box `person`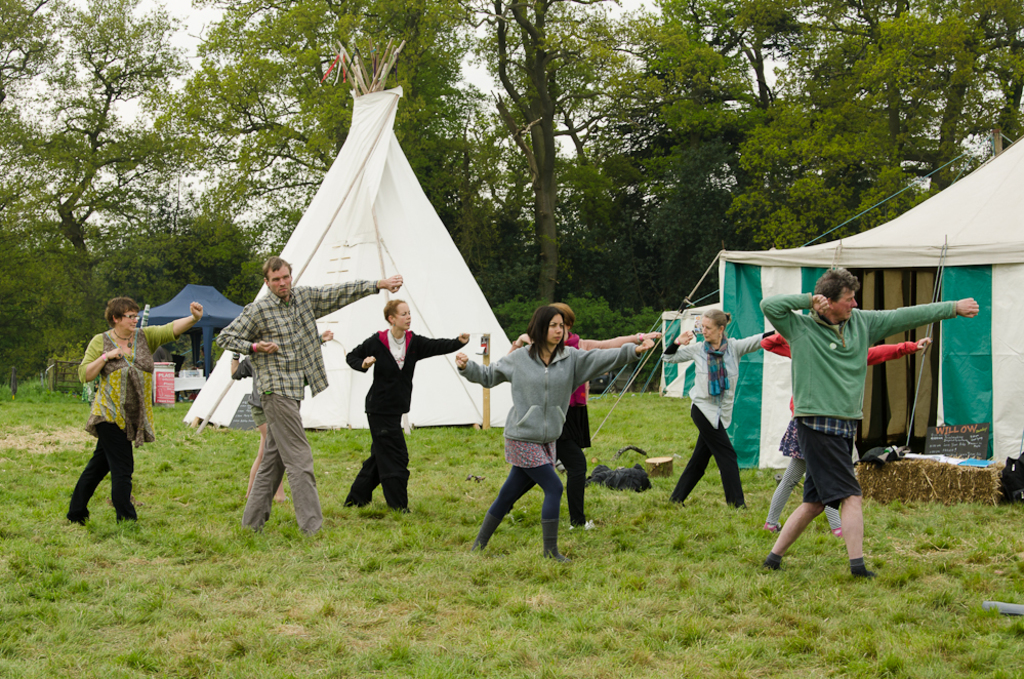
220/253/402/532
